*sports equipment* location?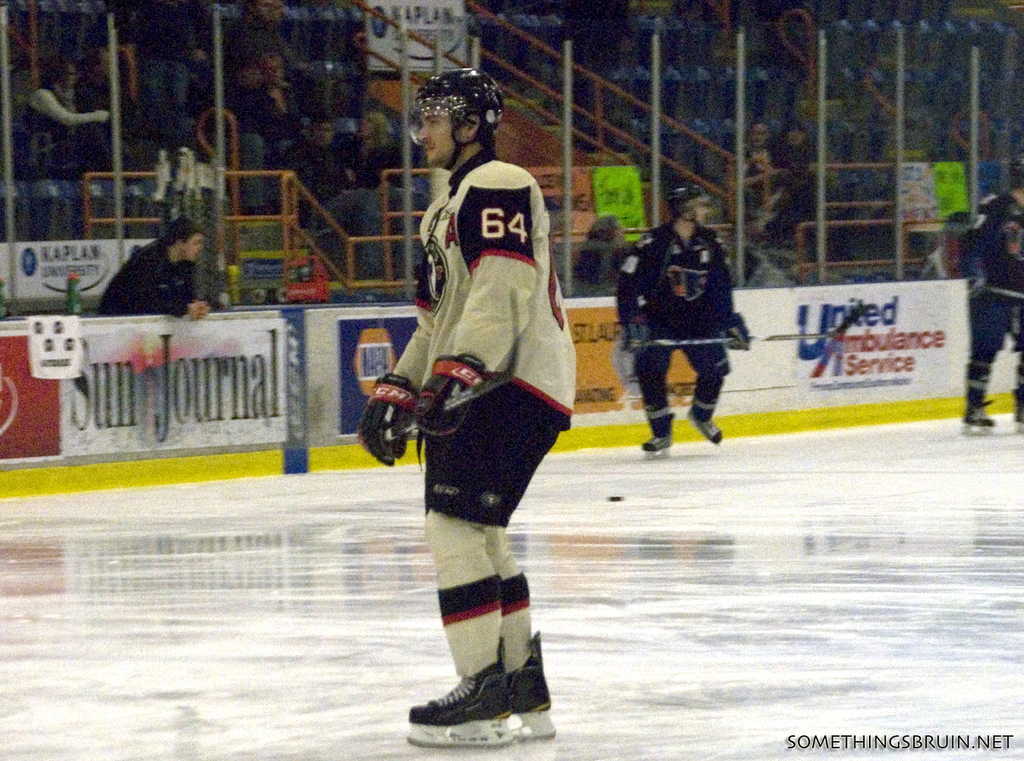
414/353/485/436
